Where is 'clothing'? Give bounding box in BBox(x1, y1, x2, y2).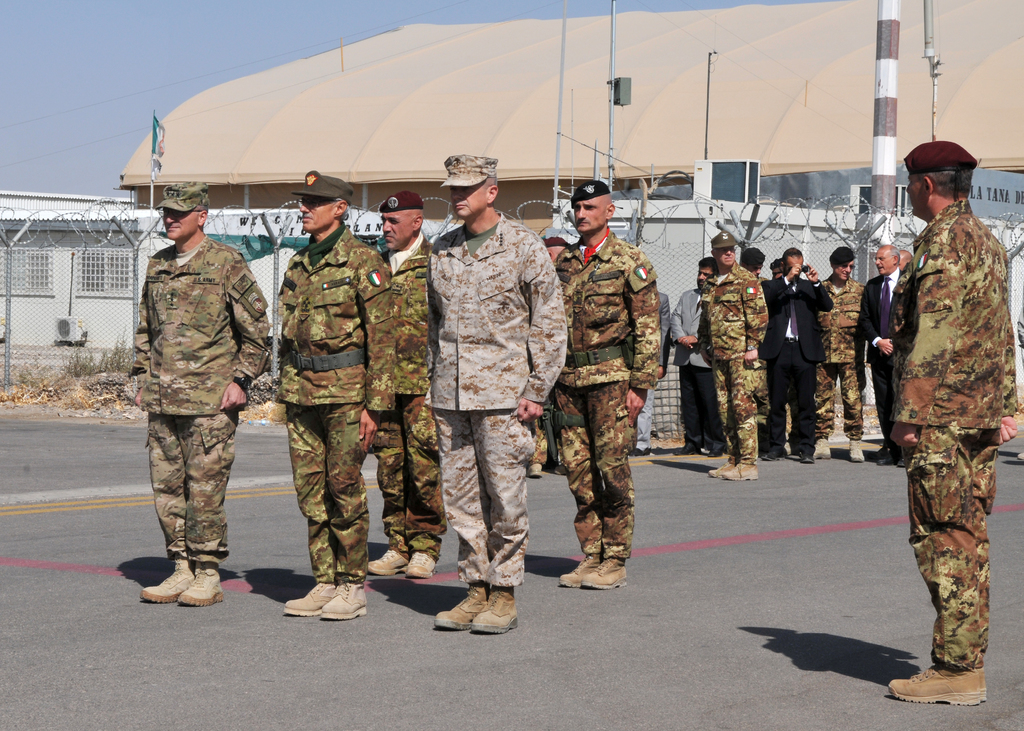
BBox(637, 295, 672, 453).
